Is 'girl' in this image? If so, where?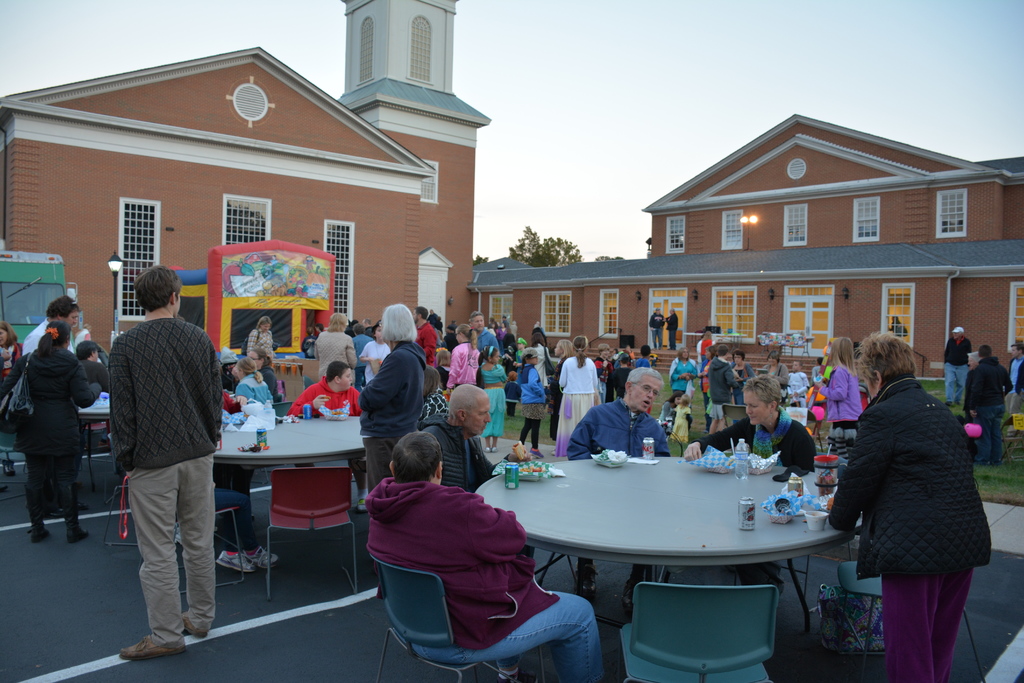
Yes, at <region>655, 390, 696, 435</region>.
